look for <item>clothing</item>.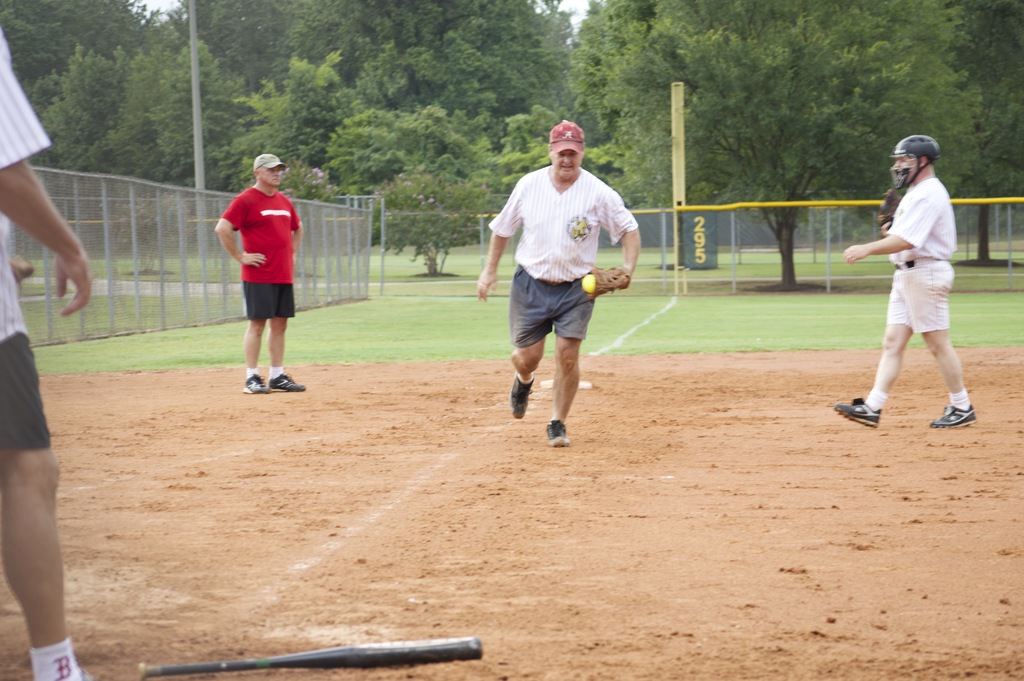
Found: {"left": 0, "top": 326, "right": 47, "bottom": 445}.
